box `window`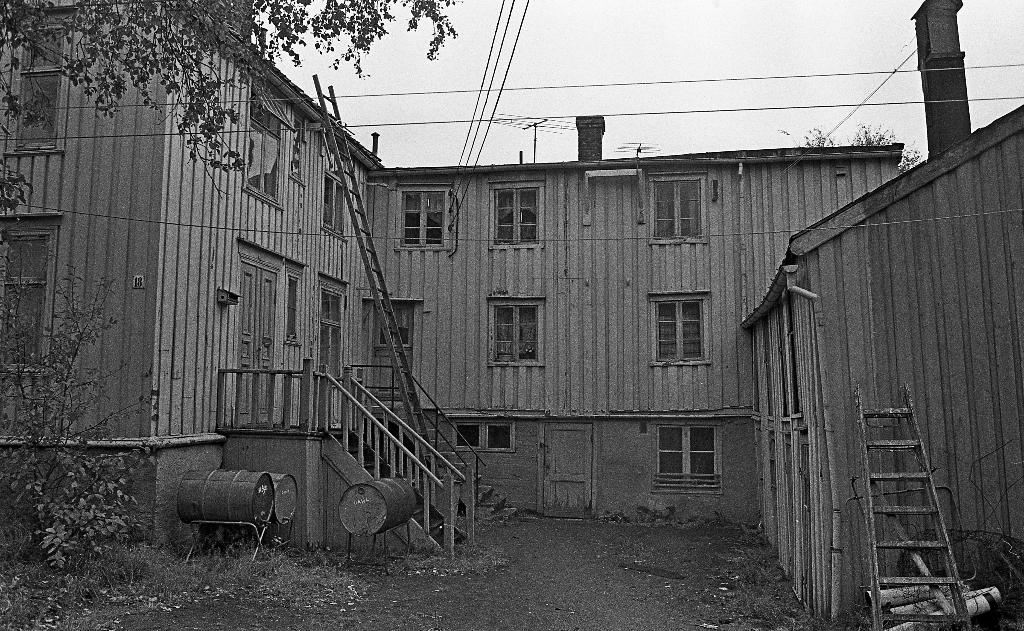
rect(655, 419, 735, 497)
